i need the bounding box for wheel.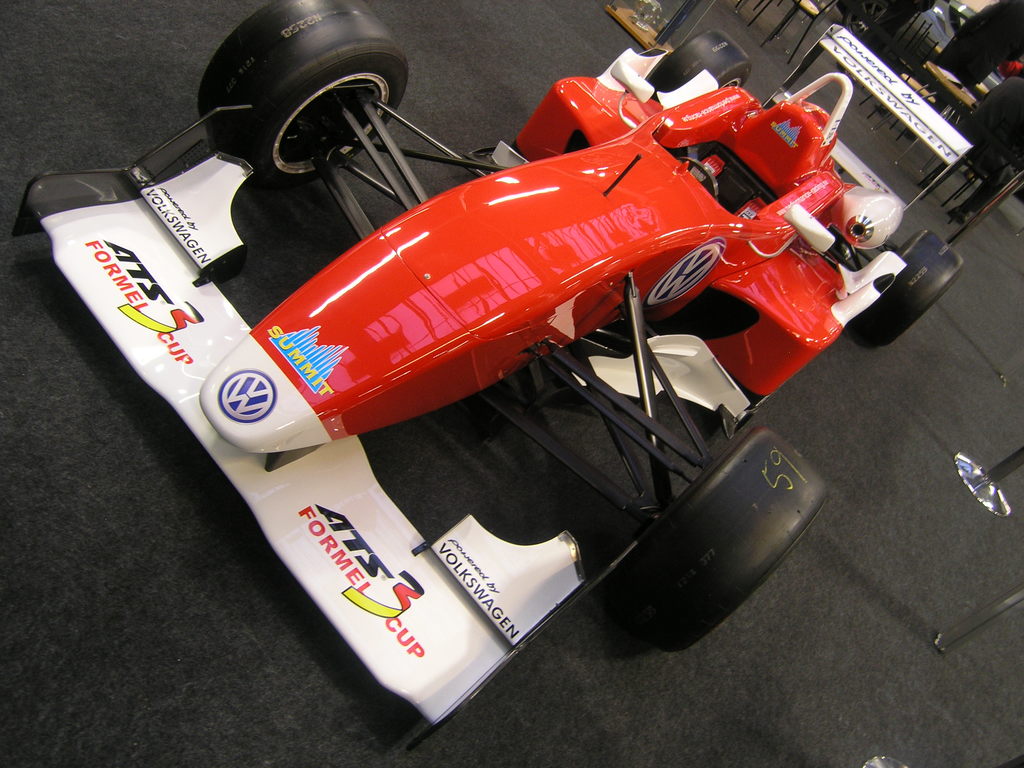
Here it is: bbox(198, 0, 413, 183).
